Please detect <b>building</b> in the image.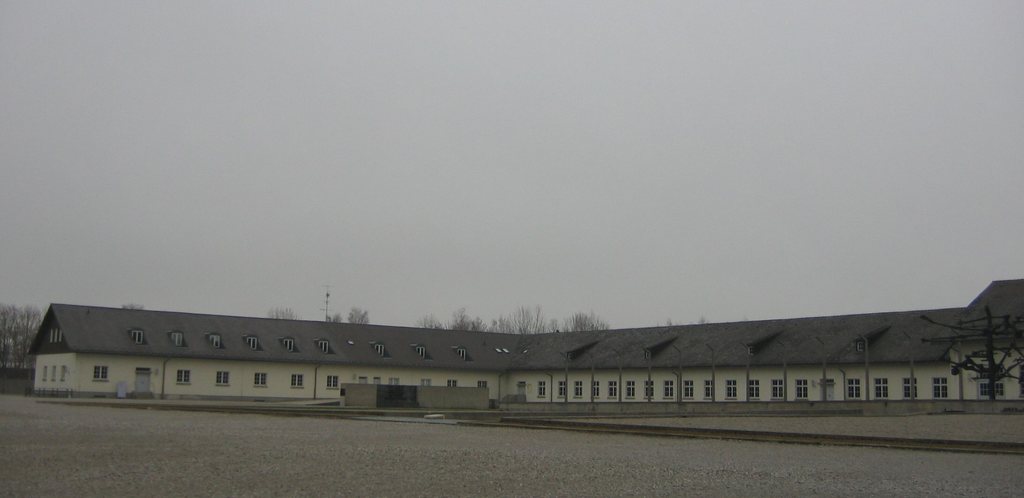
crop(30, 279, 1023, 412).
